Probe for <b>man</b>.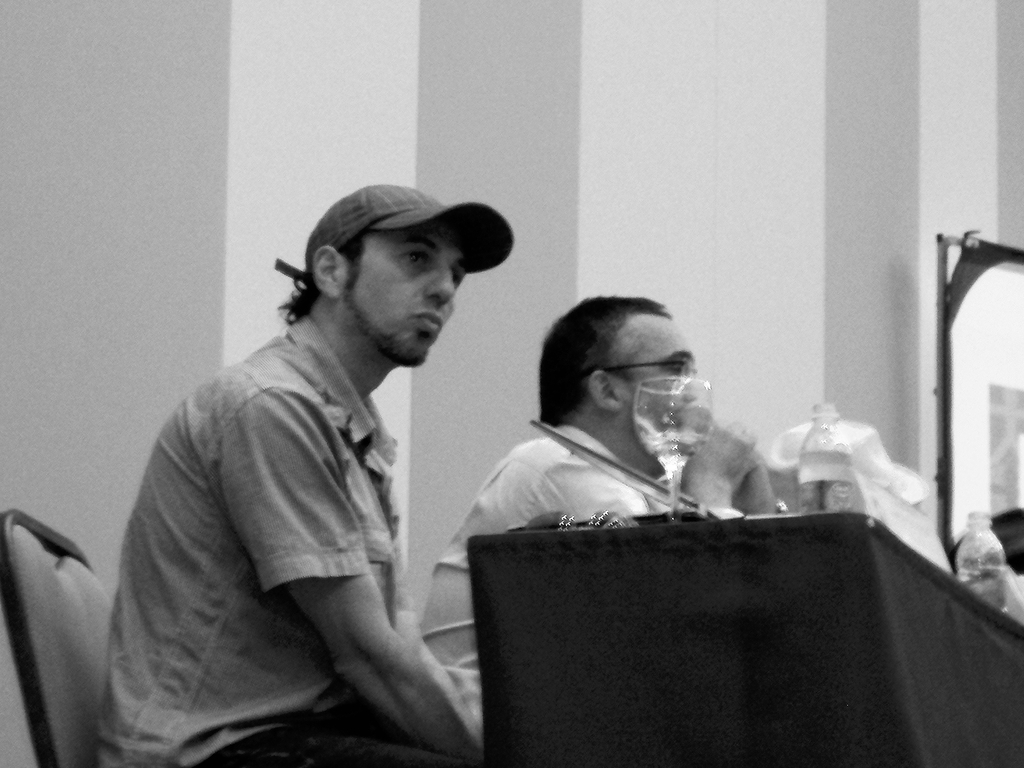
Probe result: box=[412, 294, 776, 733].
